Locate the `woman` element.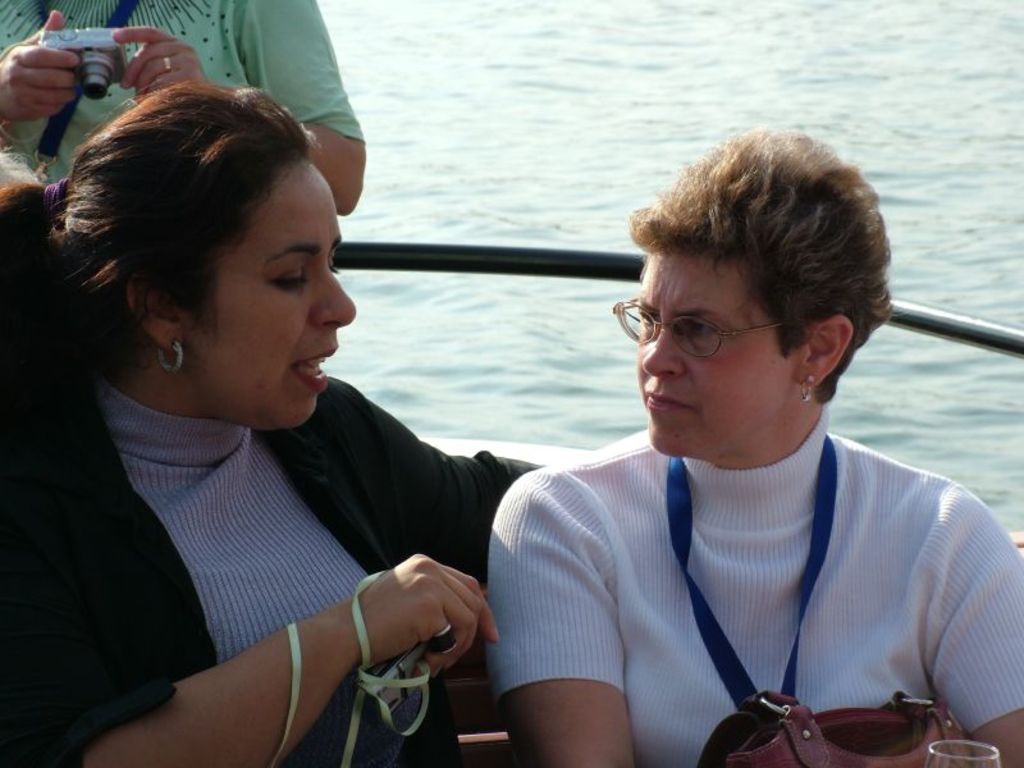
Element bbox: box=[0, 0, 367, 220].
